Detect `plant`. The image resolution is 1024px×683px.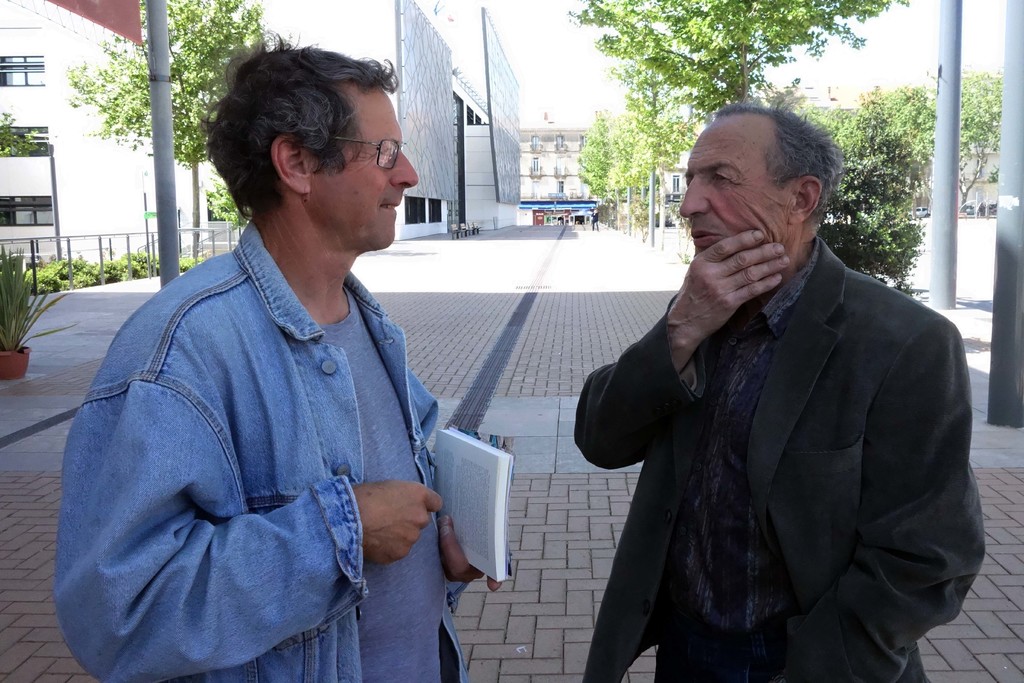
[x1=15, y1=249, x2=155, y2=301].
